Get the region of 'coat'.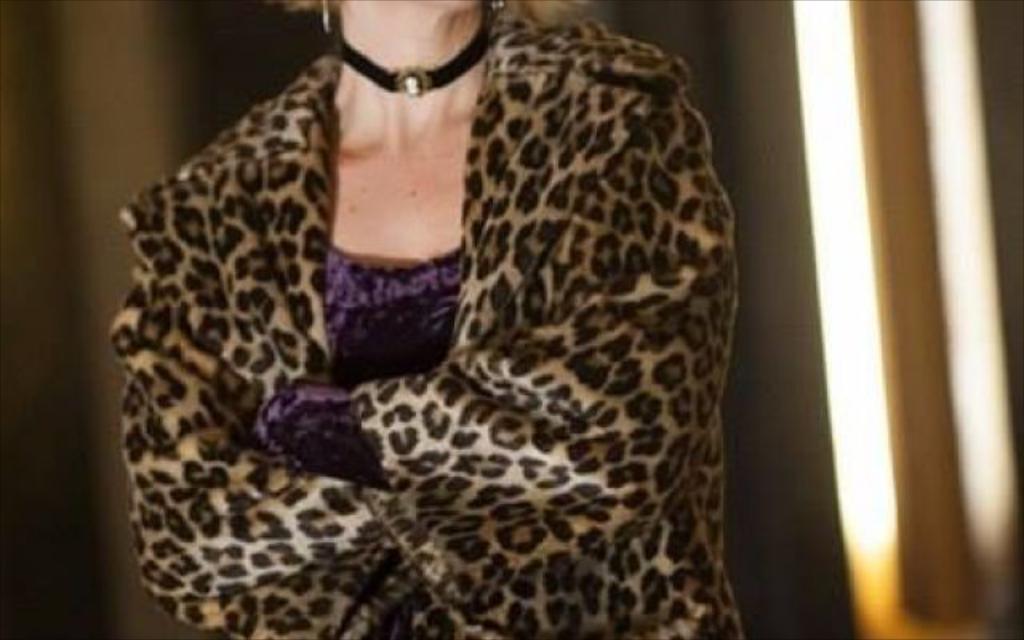
102,0,731,639.
